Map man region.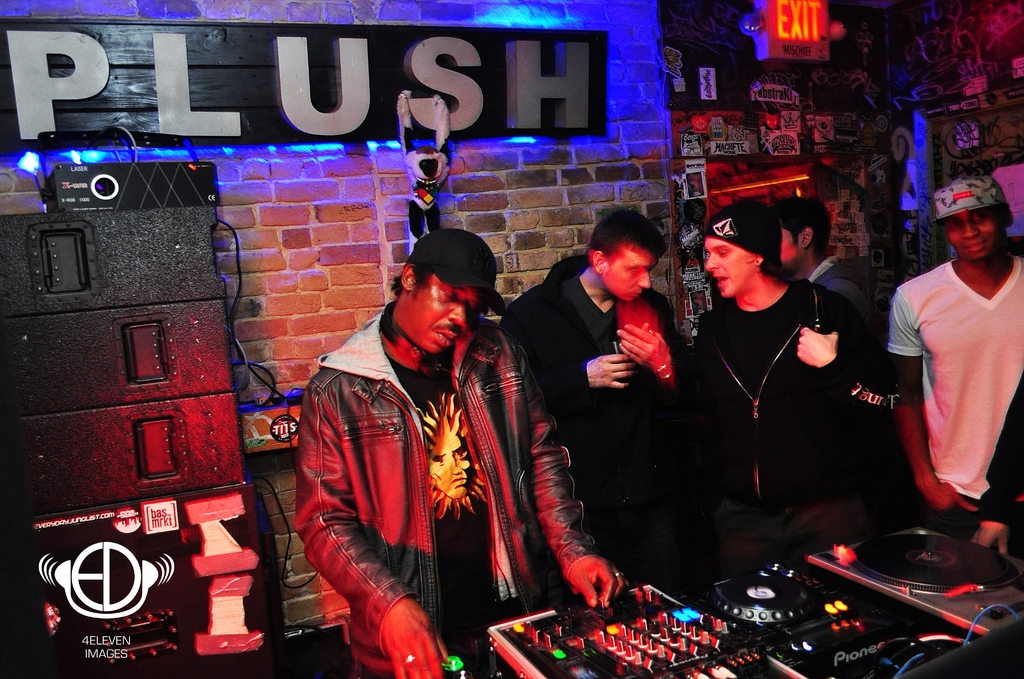
Mapped to 689:198:900:518.
